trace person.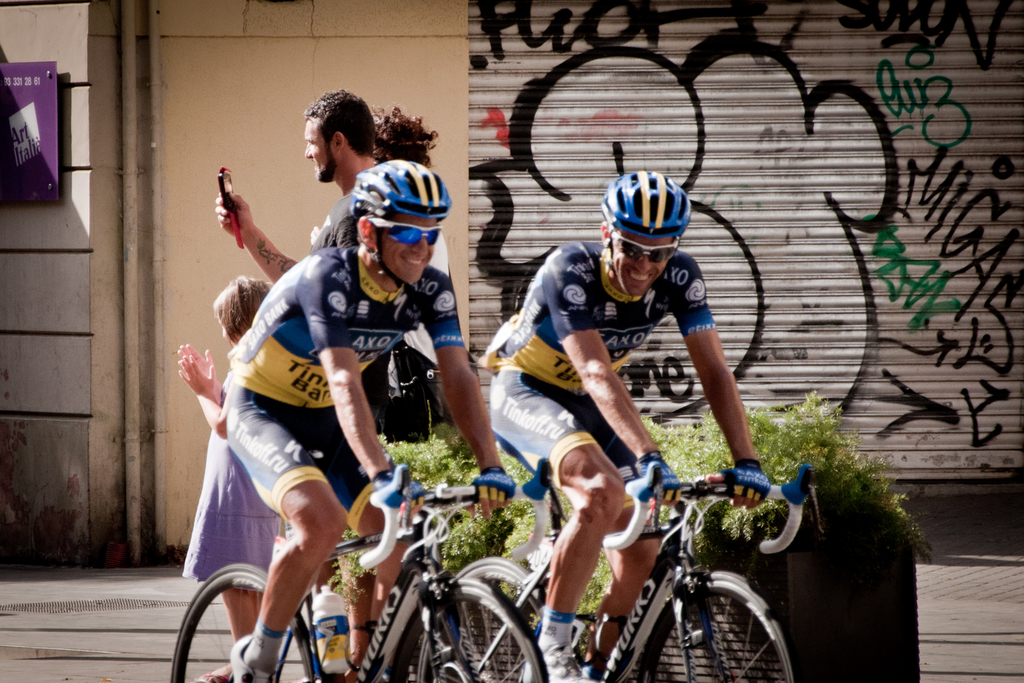
Traced to 175:276:291:680.
